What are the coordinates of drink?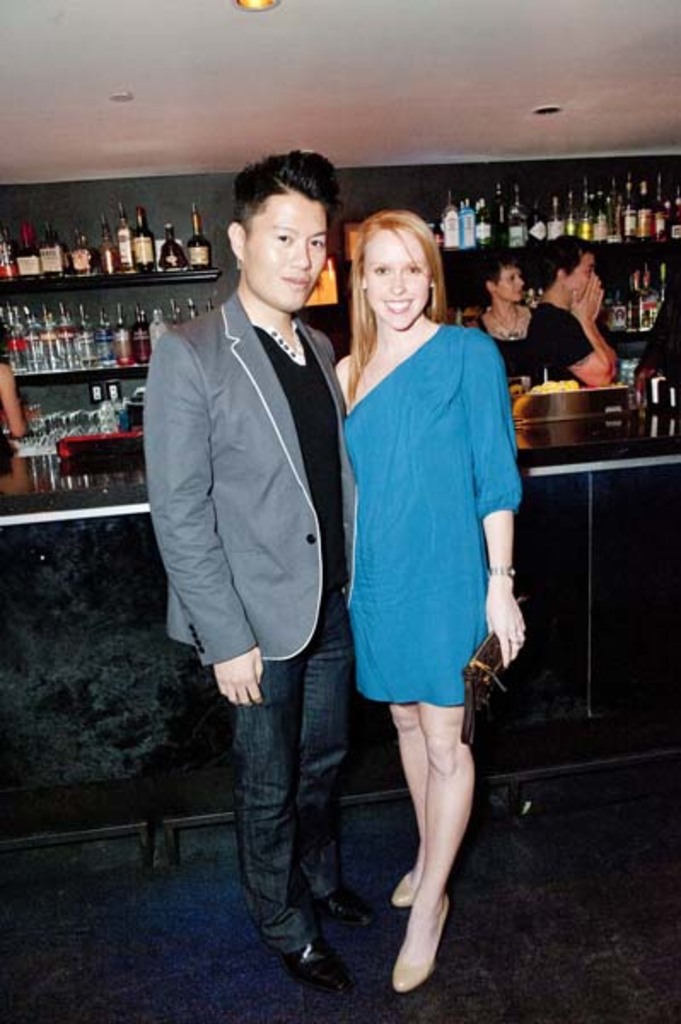
{"left": 0, "top": 299, "right": 196, "bottom": 382}.
